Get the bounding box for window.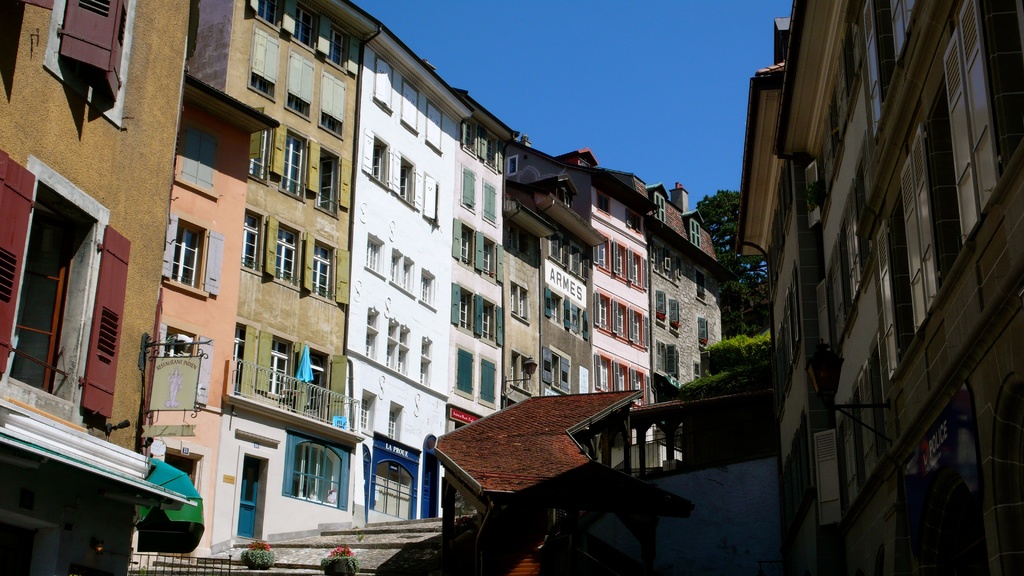
x1=317 y1=145 x2=342 y2=214.
